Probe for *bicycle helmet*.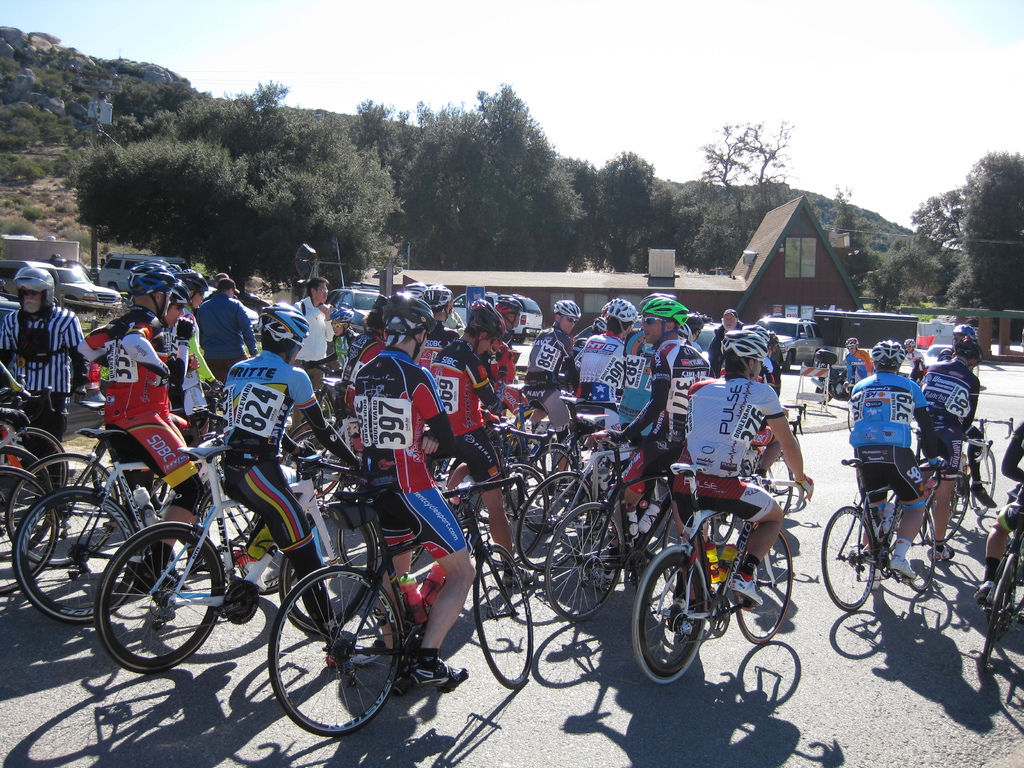
Probe result: {"left": 177, "top": 271, "right": 198, "bottom": 301}.
